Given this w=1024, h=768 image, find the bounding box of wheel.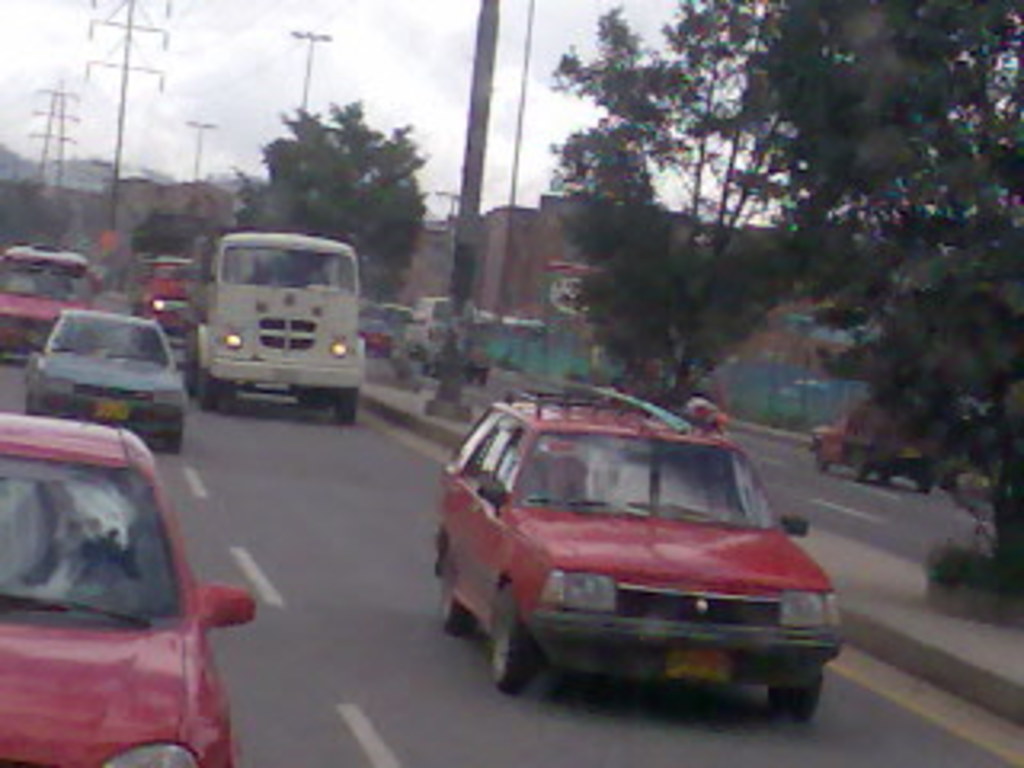
left=336, top=390, right=355, bottom=422.
